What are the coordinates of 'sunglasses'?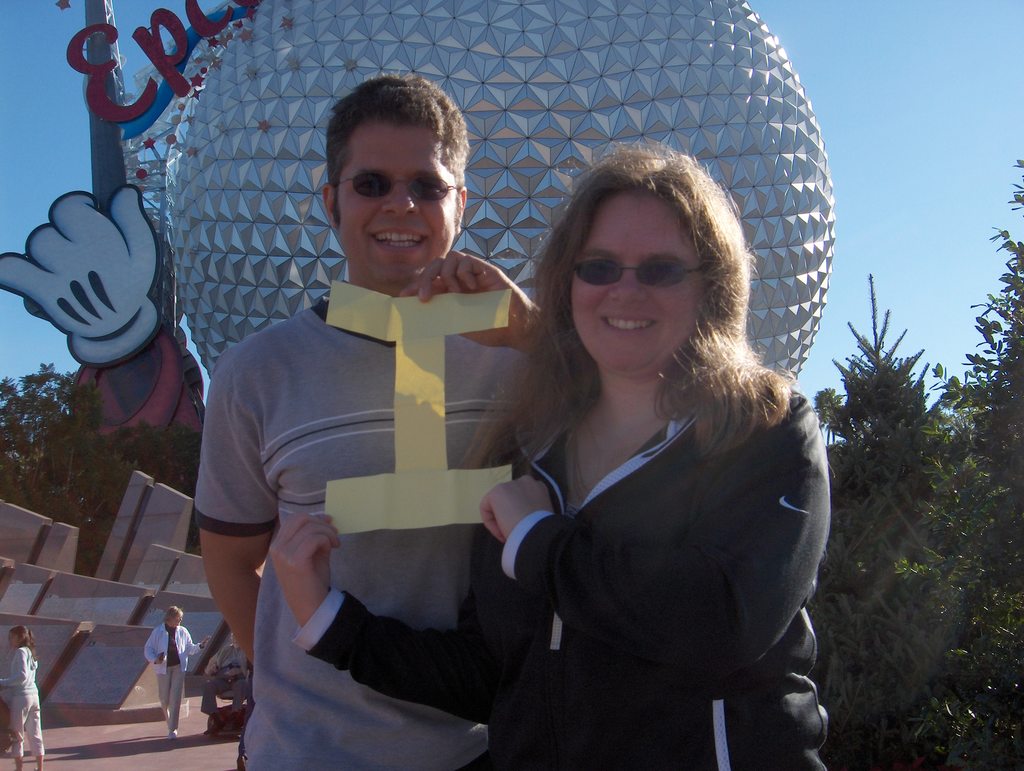
335,171,460,203.
